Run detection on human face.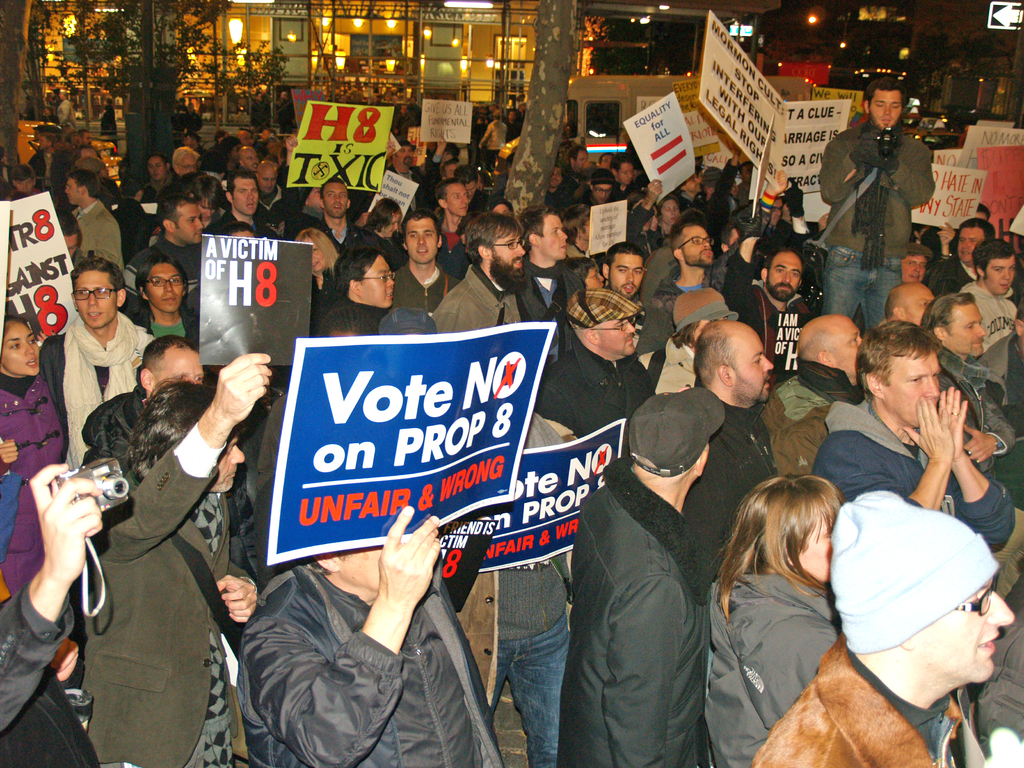
Result: BBox(867, 88, 902, 132).
